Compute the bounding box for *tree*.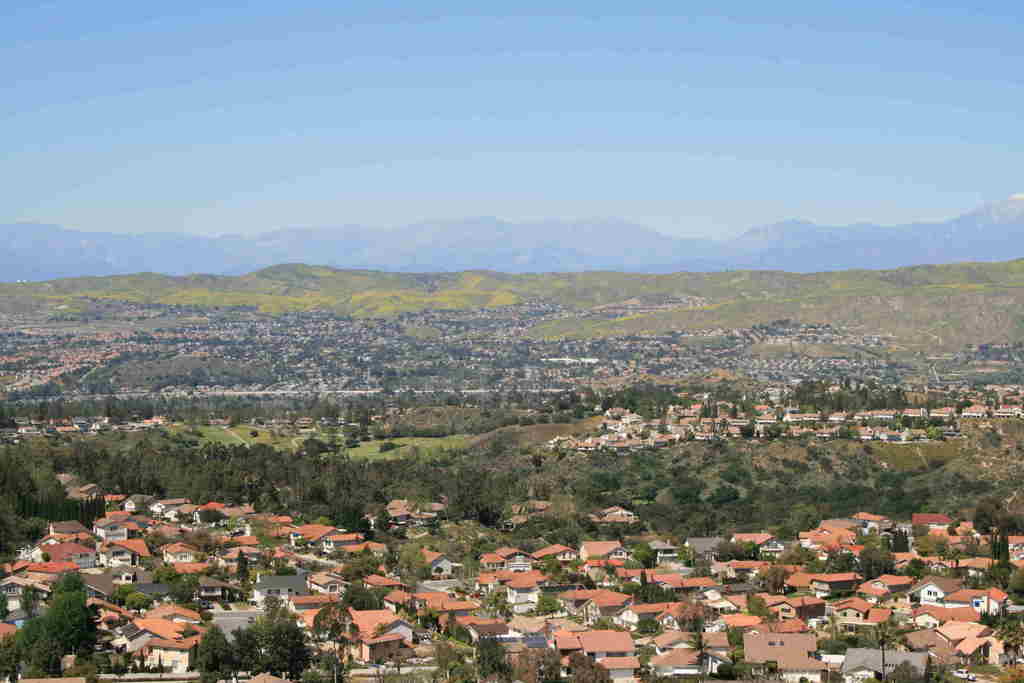
detection(480, 589, 499, 620).
